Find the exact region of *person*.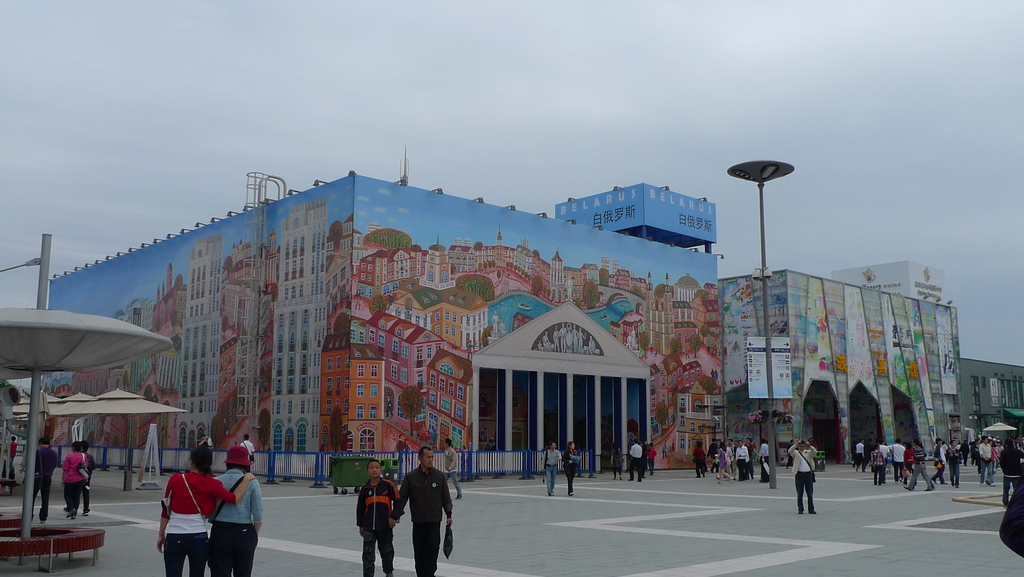
Exact region: {"x1": 20, "y1": 435, "x2": 54, "y2": 513}.
